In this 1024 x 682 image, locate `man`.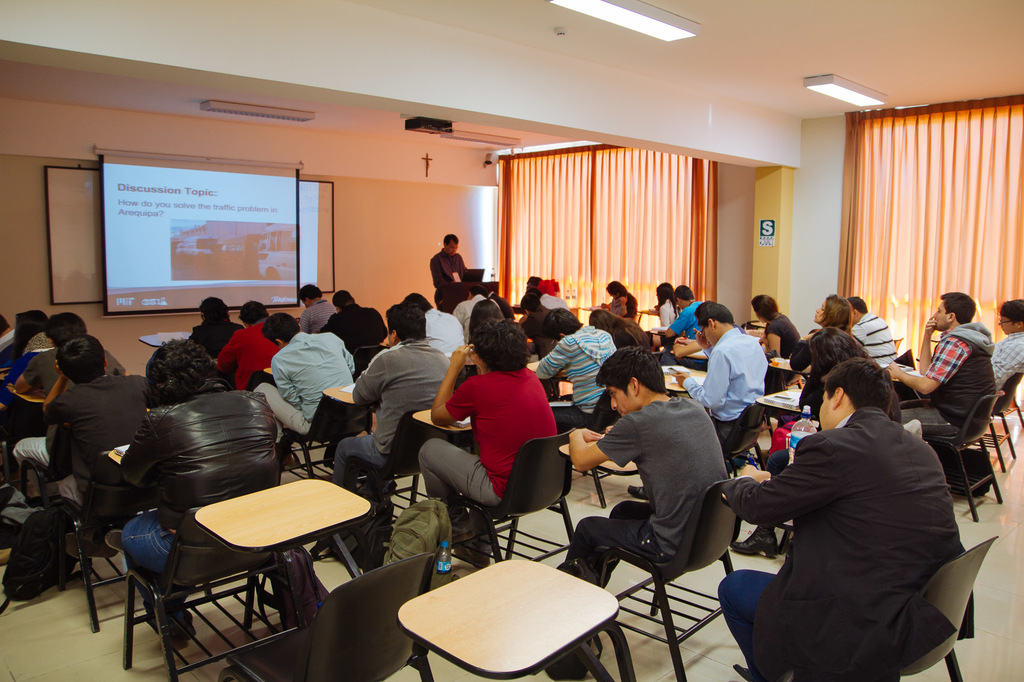
Bounding box: x1=471, y1=284, x2=516, y2=320.
